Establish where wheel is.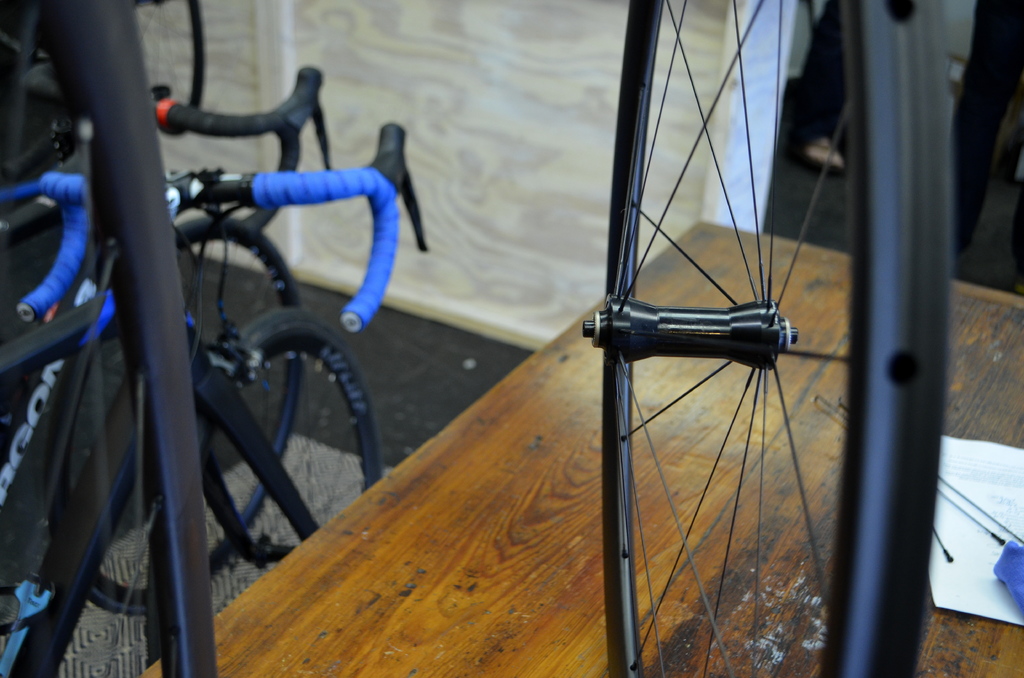
Established at pyautogui.locateOnScreen(10, 306, 379, 677).
